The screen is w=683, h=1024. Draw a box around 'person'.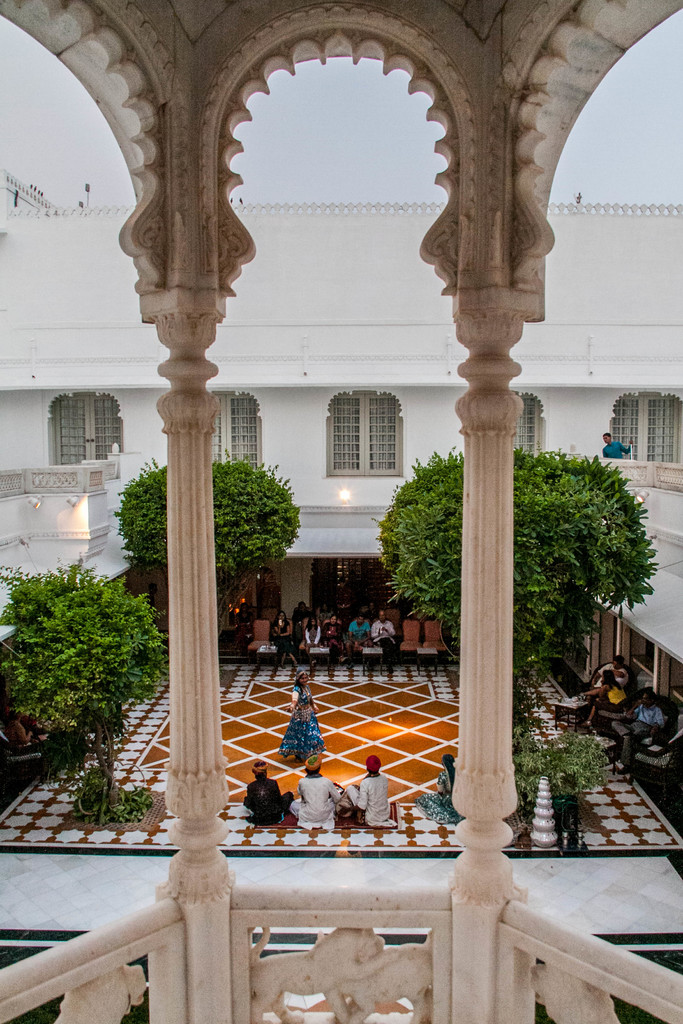
BBox(8, 709, 50, 748).
